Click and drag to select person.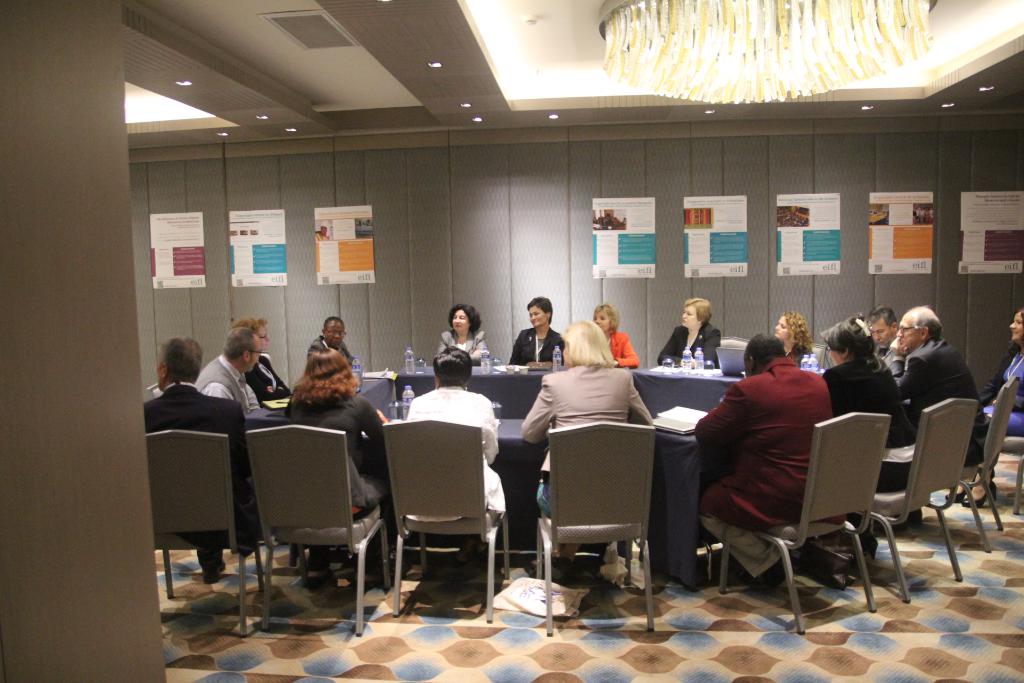
Selection: <box>203,327,268,419</box>.
